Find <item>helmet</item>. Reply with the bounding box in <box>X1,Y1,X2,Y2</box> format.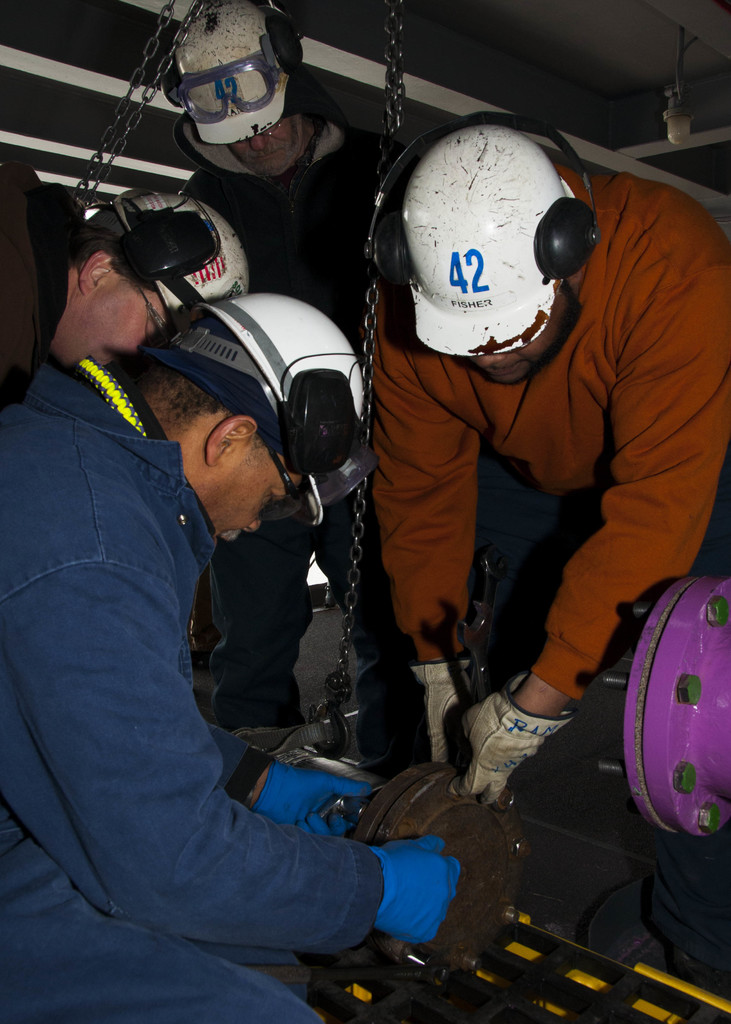
<box>166,0,301,141</box>.
